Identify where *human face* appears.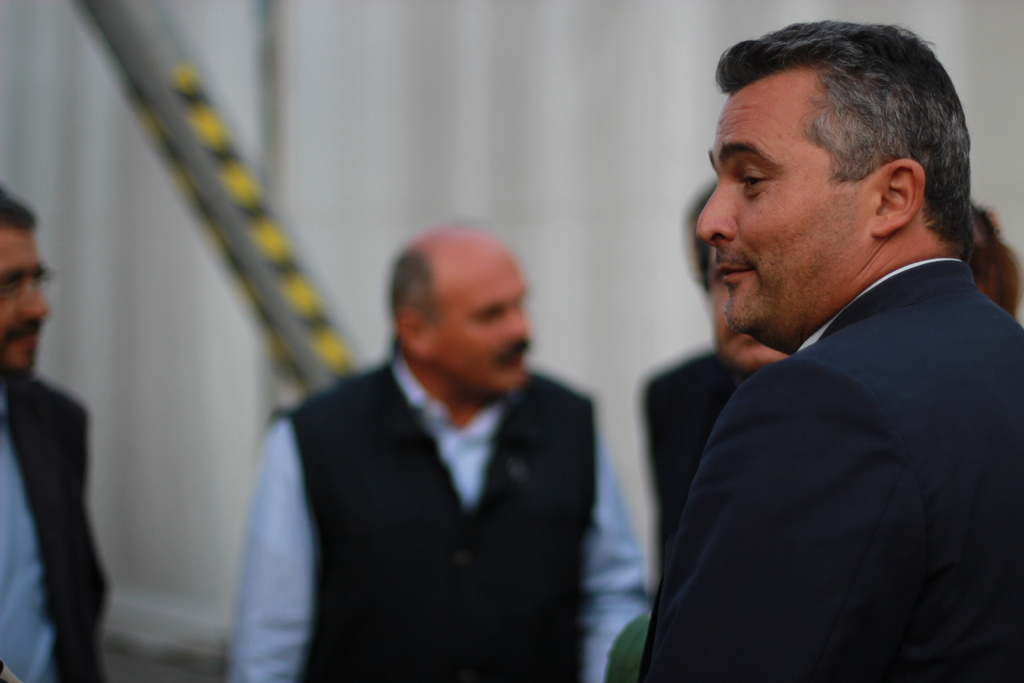
Appears at [x1=708, y1=241, x2=787, y2=372].
